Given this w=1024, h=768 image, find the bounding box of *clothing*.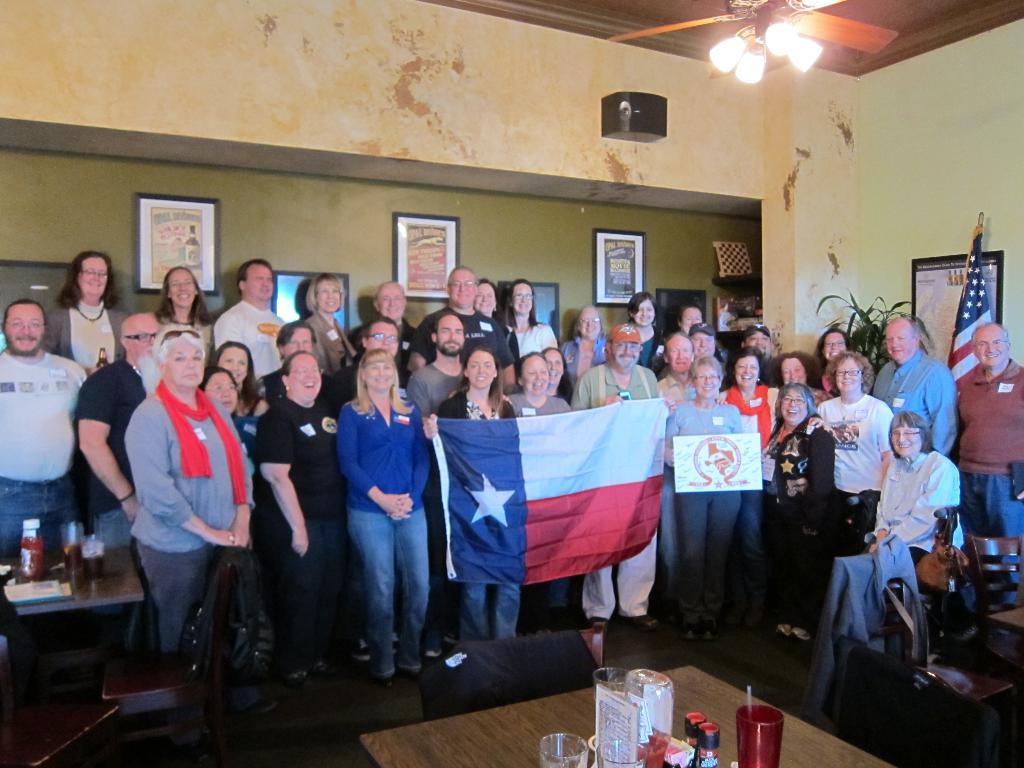
region(554, 333, 604, 387).
